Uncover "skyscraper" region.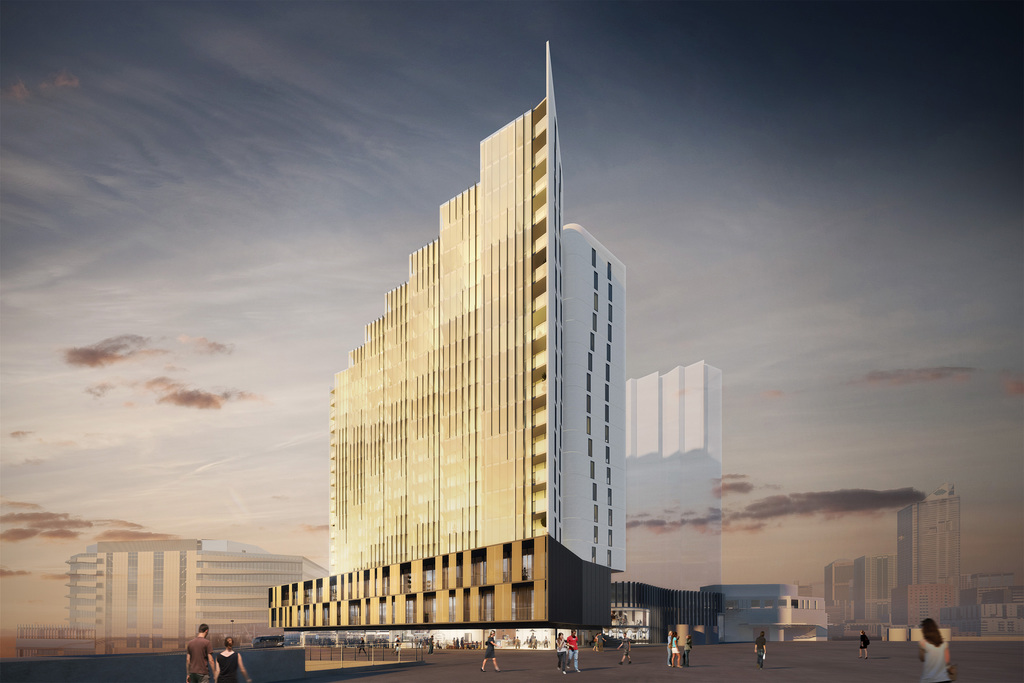
Uncovered: Rect(898, 483, 964, 617).
